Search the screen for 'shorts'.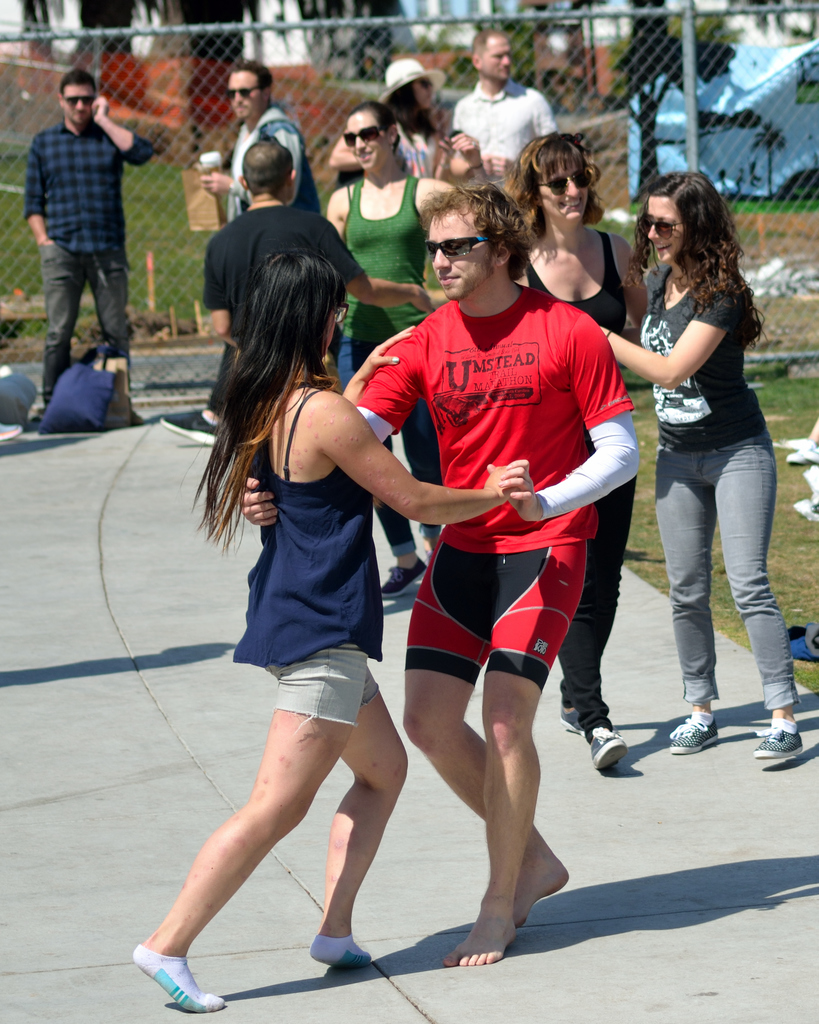
Found at x1=264 y1=637 x2=385 y2=721.
